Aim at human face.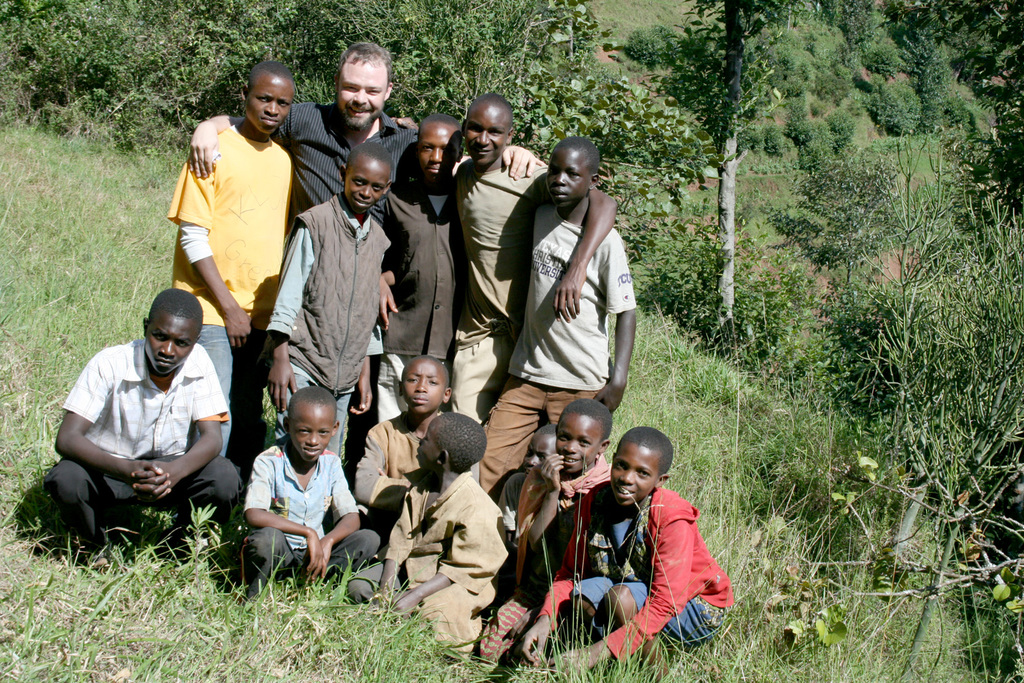
Aimed at rect(417, 430, 434, 472).
